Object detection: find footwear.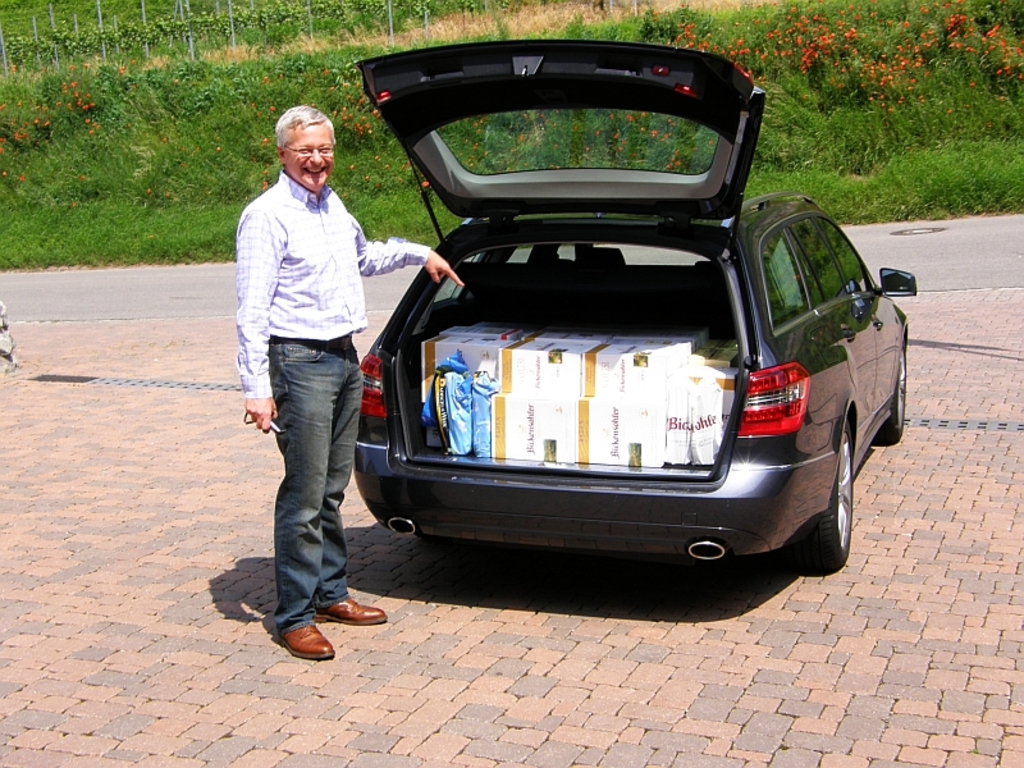
317,595,383,623.
